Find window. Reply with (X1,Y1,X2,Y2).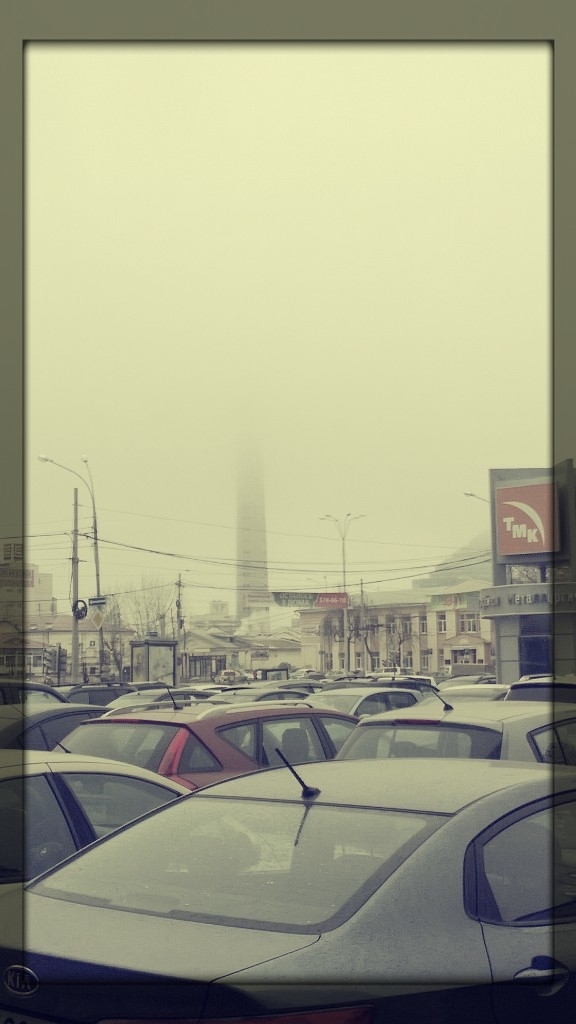
(458,786,575,930).
